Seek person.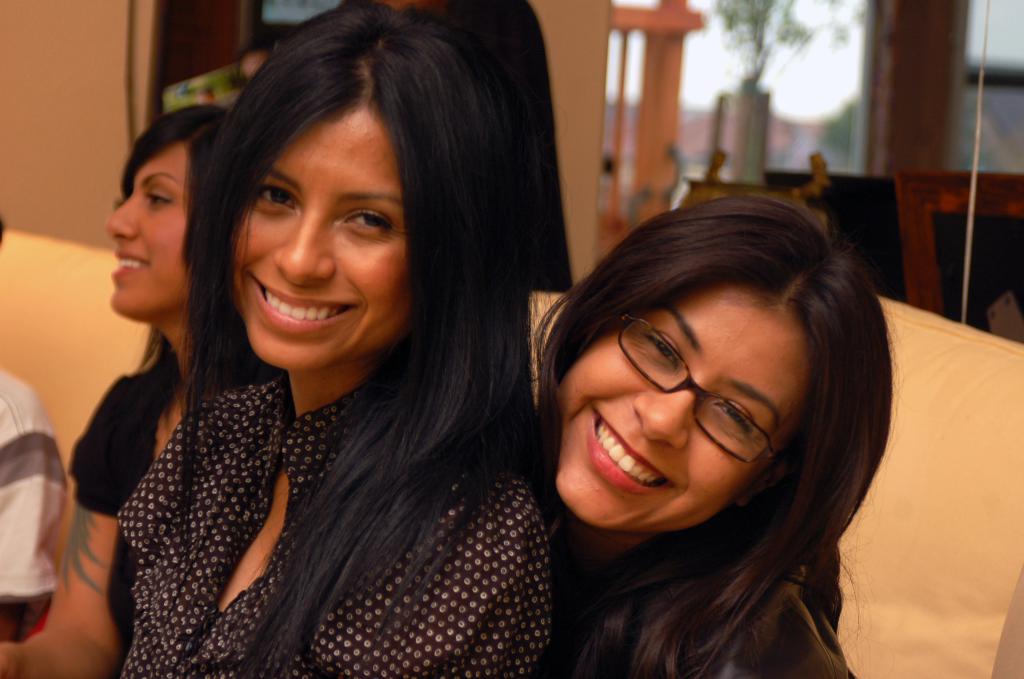
Rect(0, 104, 234, 678).
